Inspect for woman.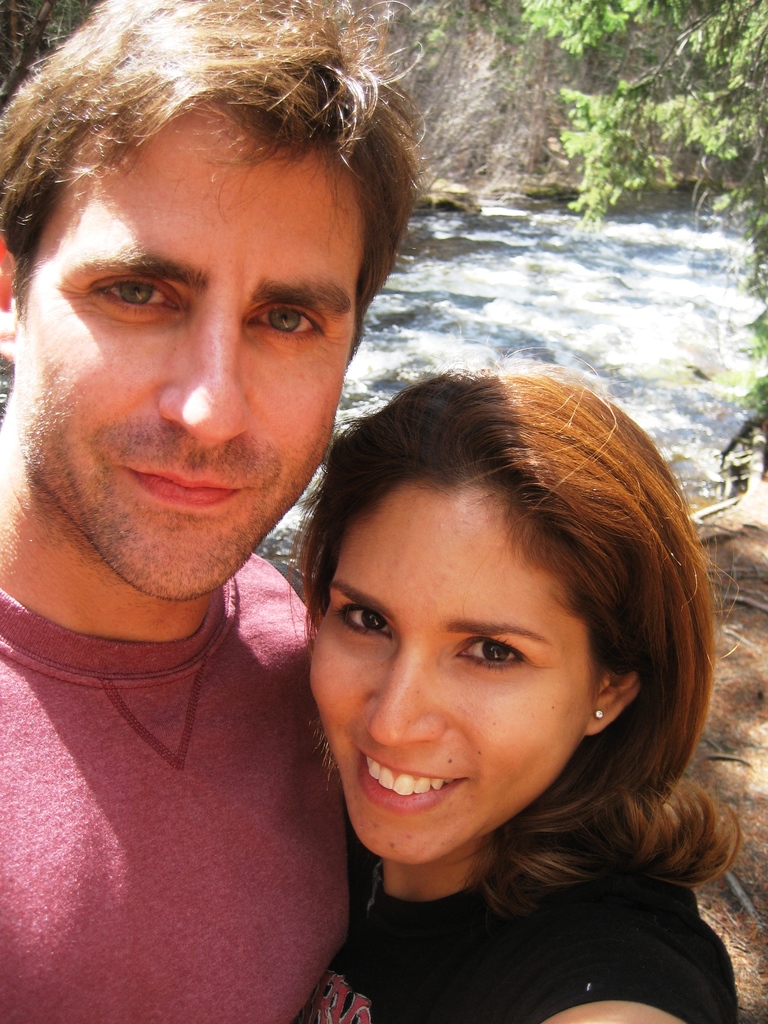
Inspection: select_region(292, 342, 742, 1023).
